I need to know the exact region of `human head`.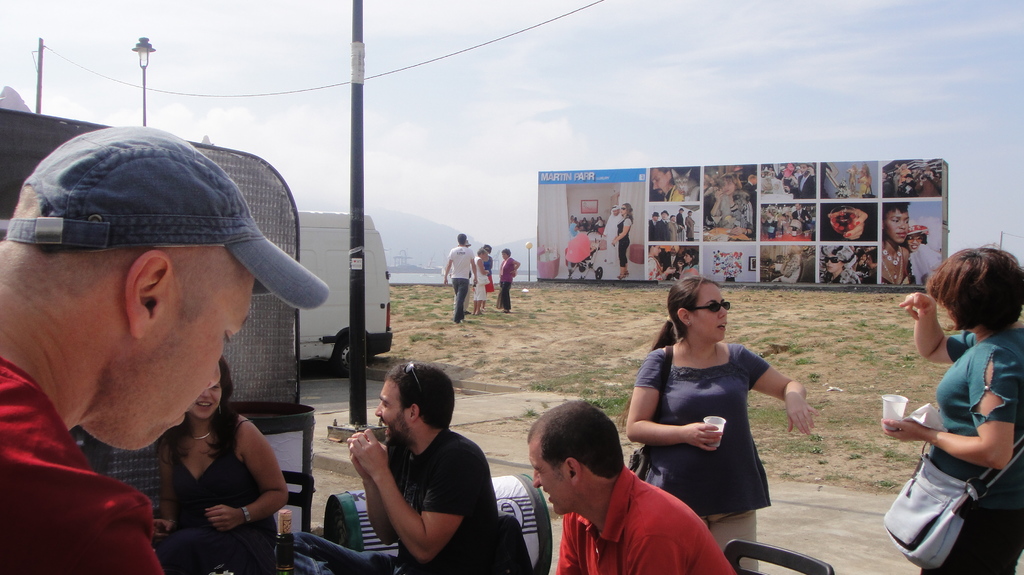
Region: <box>188,354,234,420</box>.
